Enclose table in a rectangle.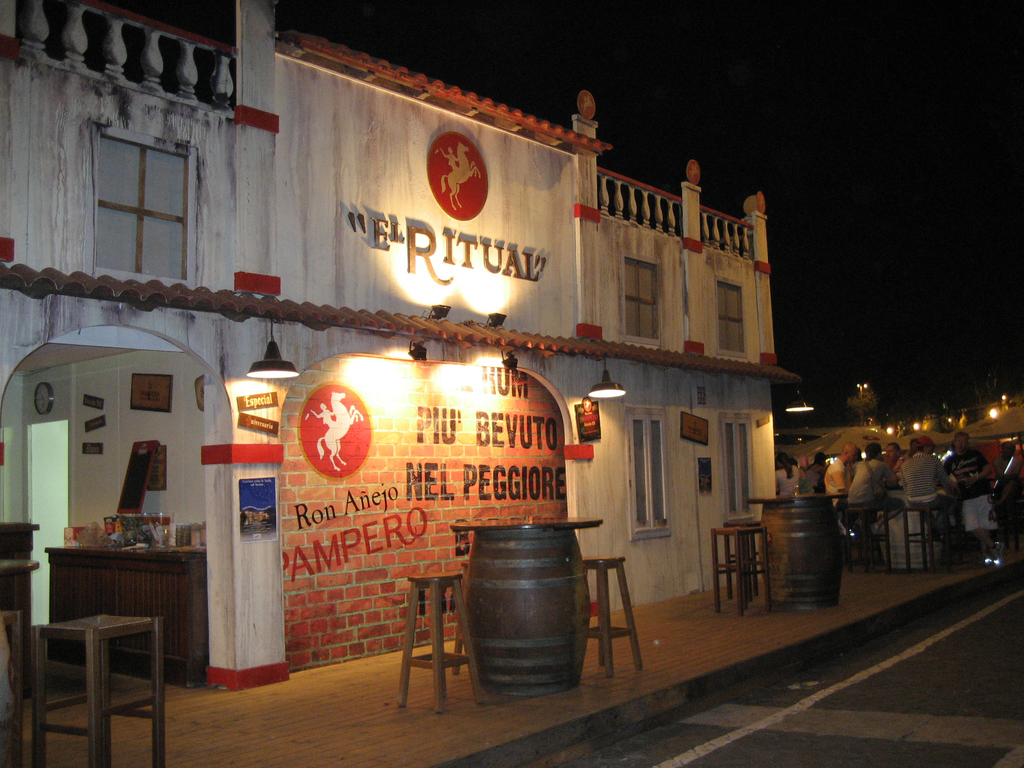
bbox=[14, 574, 172, 741].
